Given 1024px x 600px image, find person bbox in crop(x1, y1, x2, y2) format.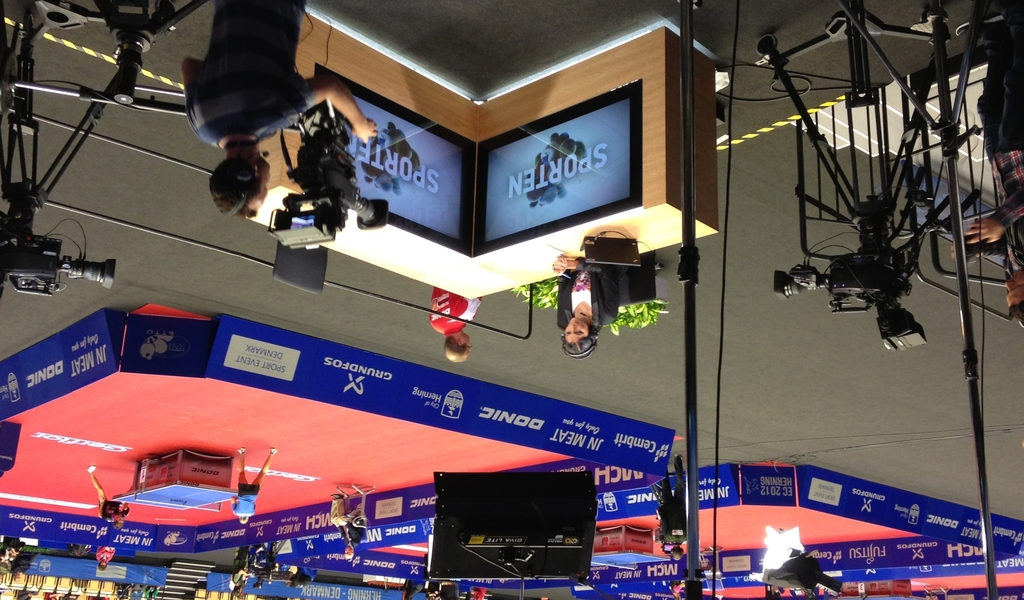
crop(93, 546, 118, 572).
